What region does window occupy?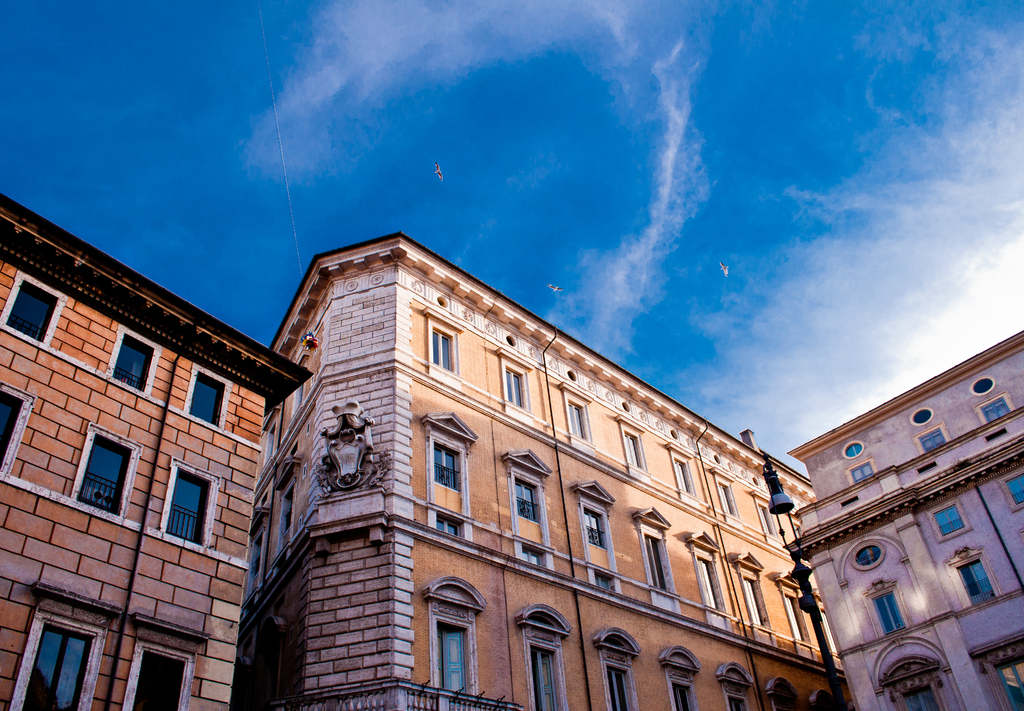
x1=975, y1=391, x2=1007, y2=426.
